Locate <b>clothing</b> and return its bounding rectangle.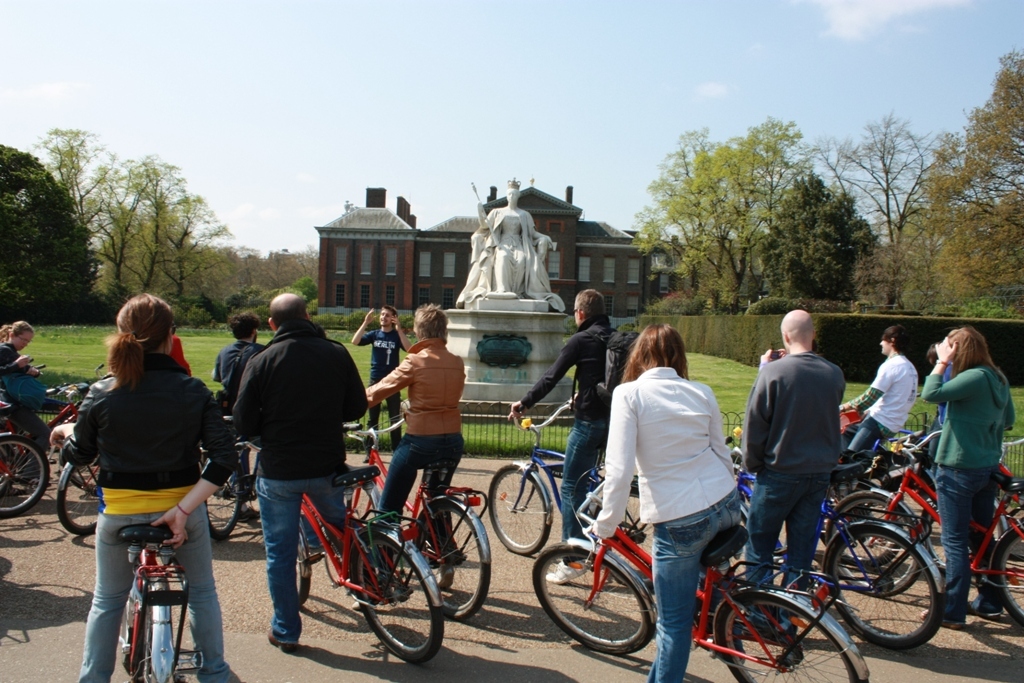
BBox(367, 324, 401, 435).
